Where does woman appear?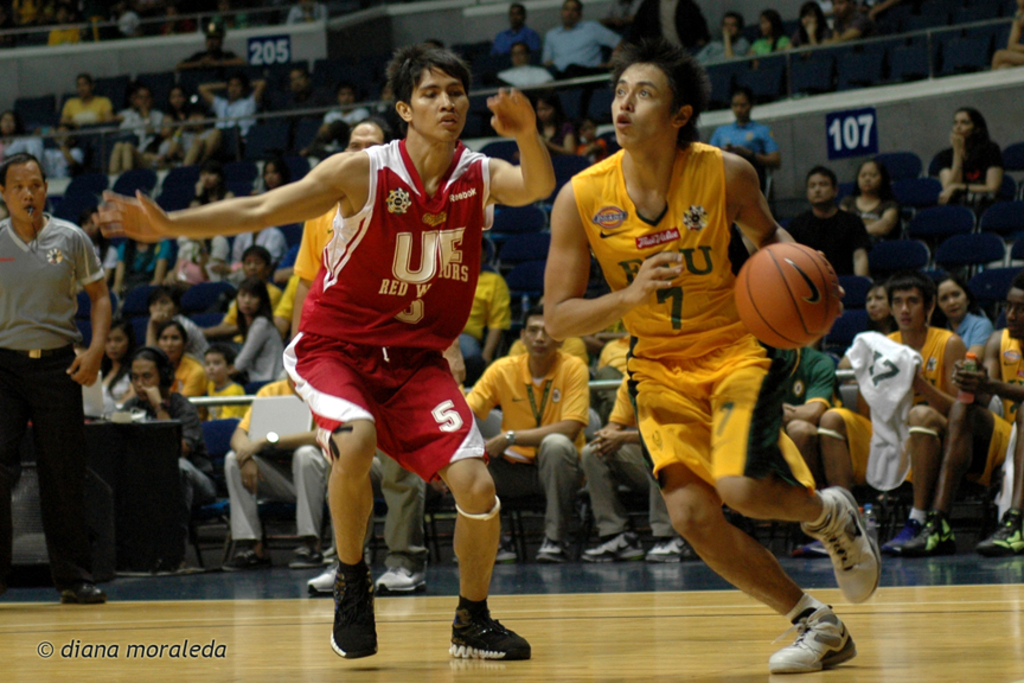
Appears at <region>753, 8, 792, 60</region>.
